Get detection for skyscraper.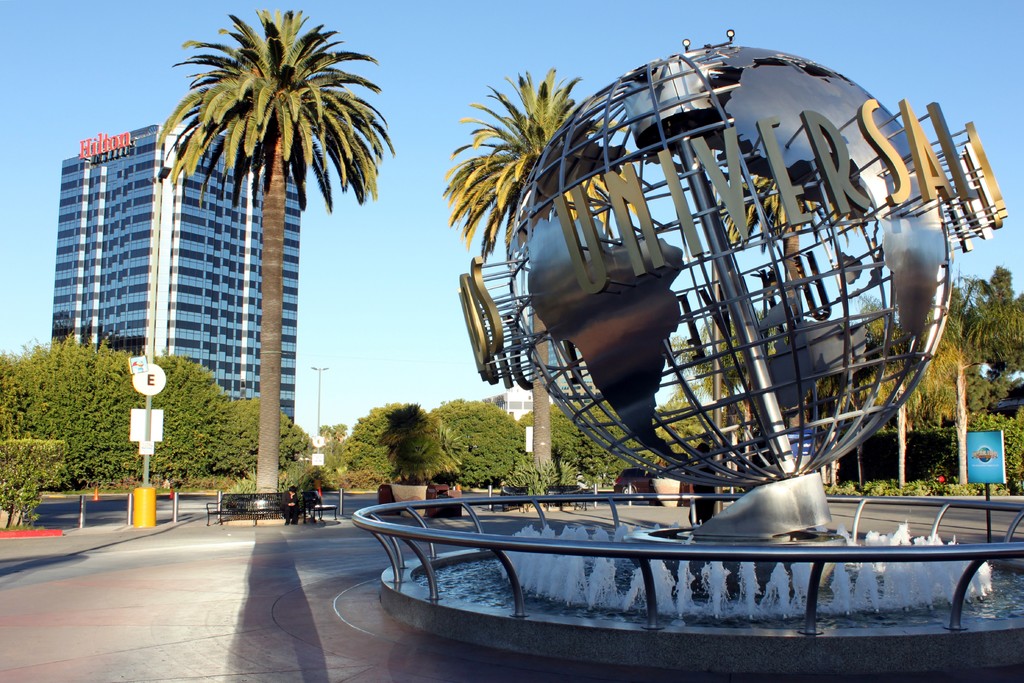
Detection: box(48, 130, 300, 425).
